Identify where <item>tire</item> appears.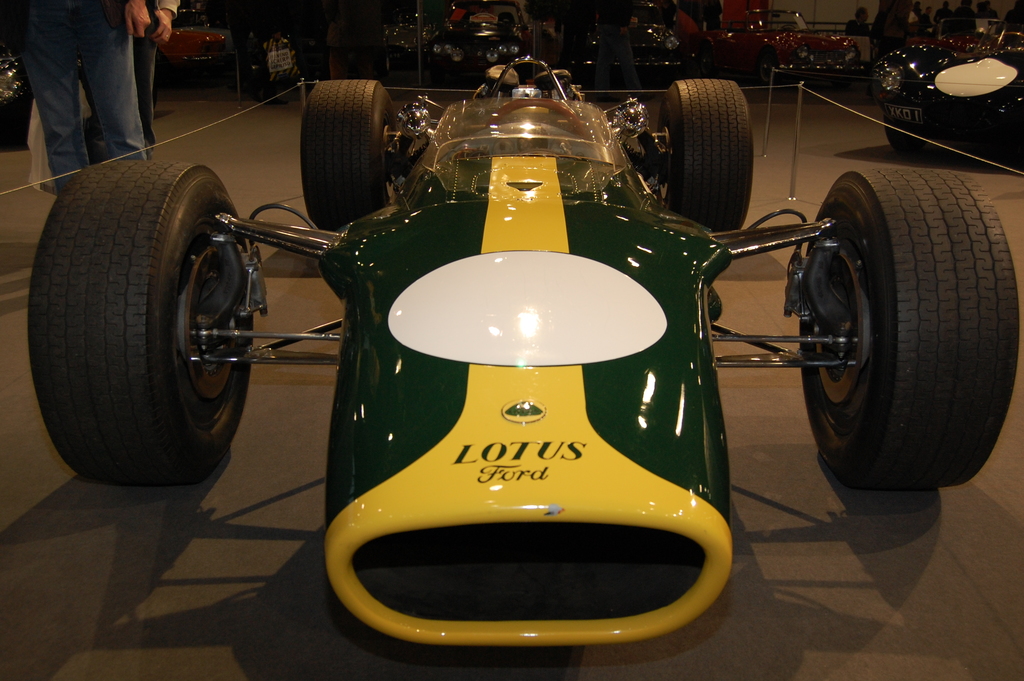
Appears at (x1=797, y1=134, x2=1003, y2=498).
